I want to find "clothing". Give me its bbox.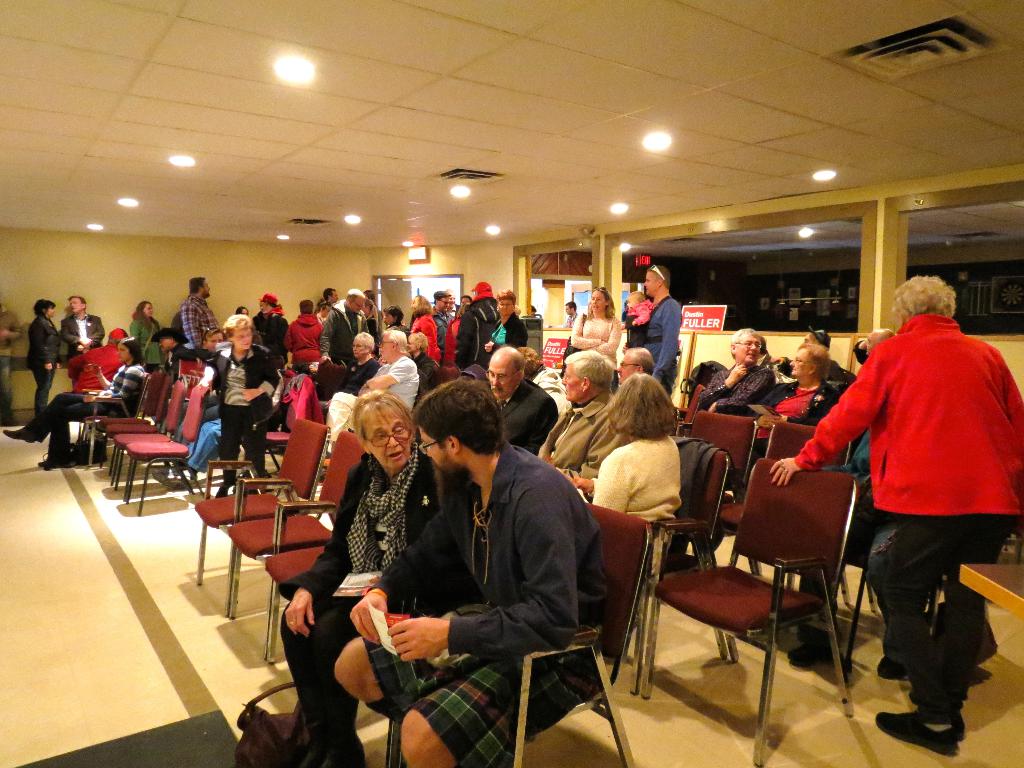
458/307/492/354.
